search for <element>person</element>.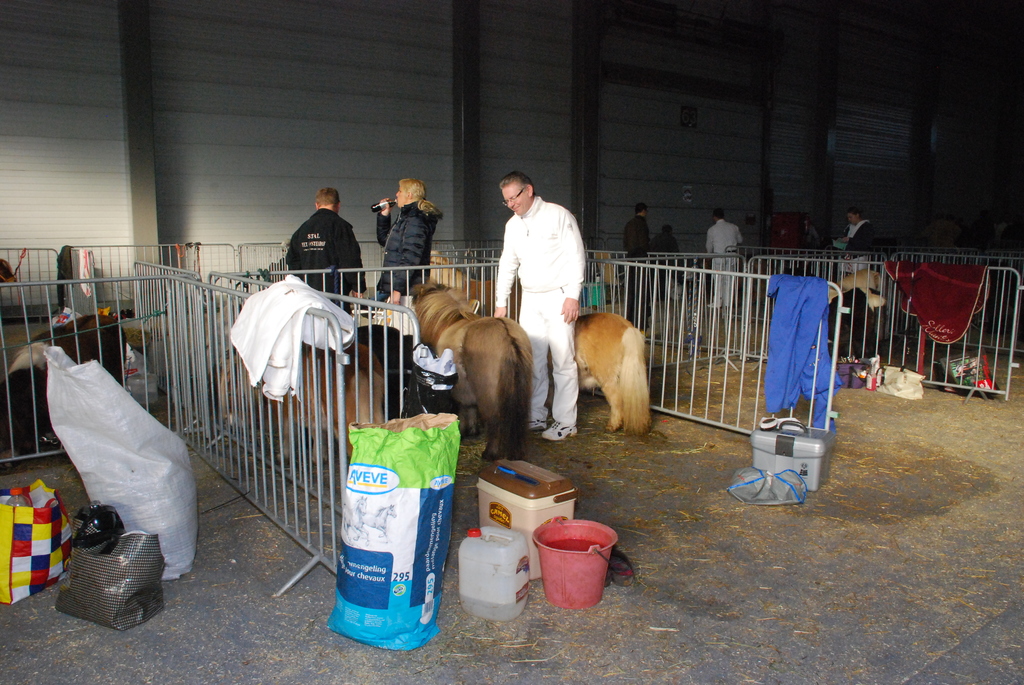
Found at 847,205,888,260.
